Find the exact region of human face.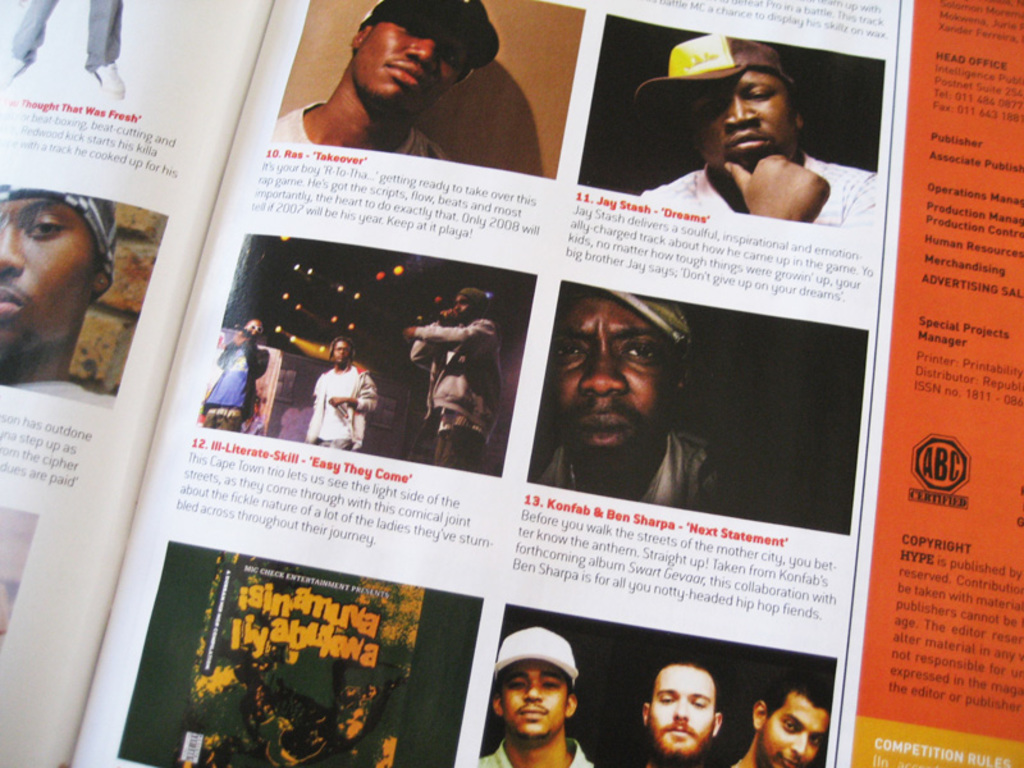
Exact region: 0,186,102,355.
